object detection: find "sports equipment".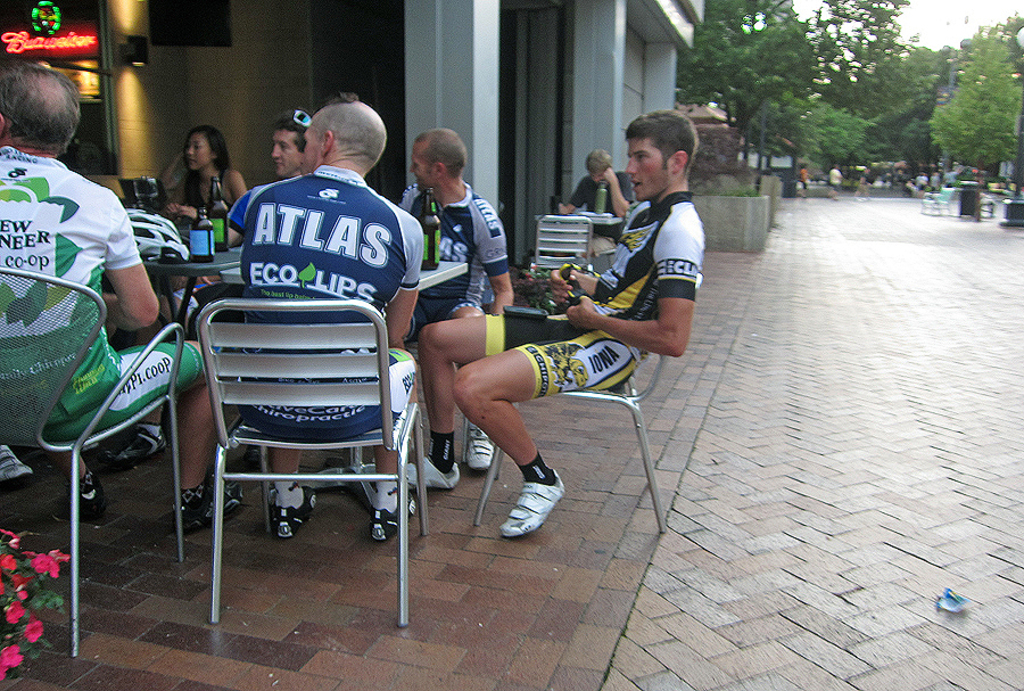
detection(271, 490, 316, 536).
